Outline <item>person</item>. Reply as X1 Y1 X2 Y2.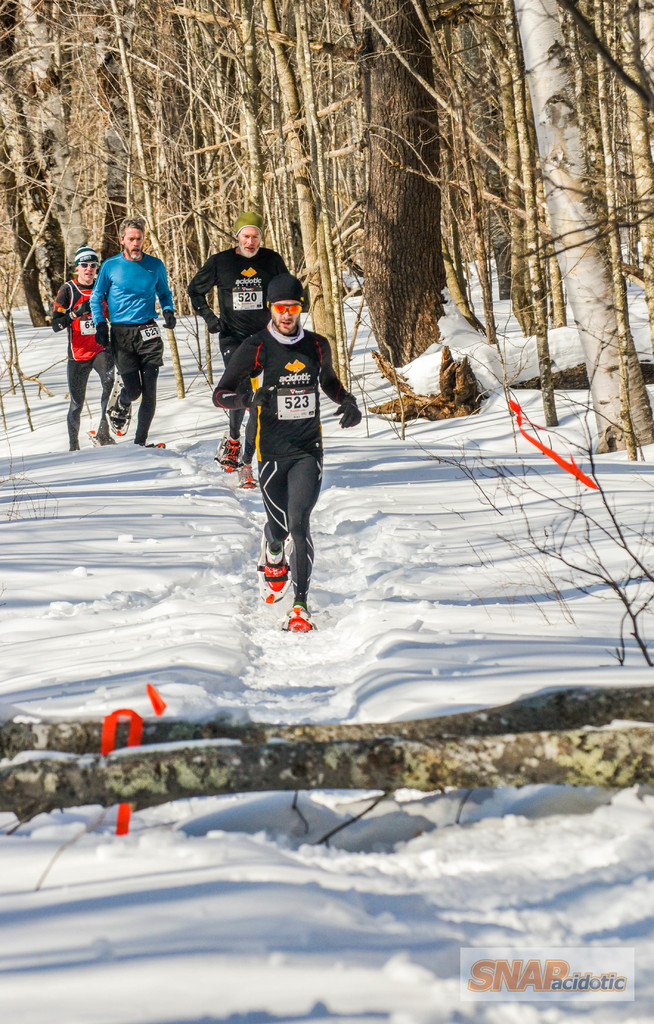
86 214 177 445.
